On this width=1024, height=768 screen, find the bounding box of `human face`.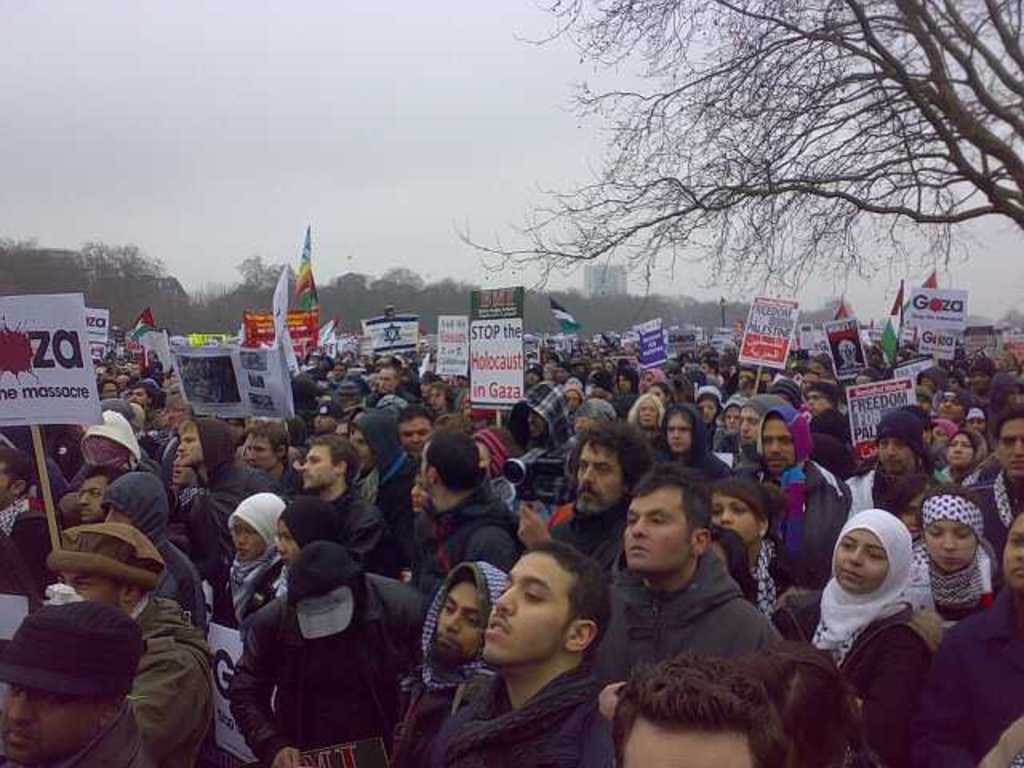
Bounding box: (x1=760, y1=419, x2=798, y2=474).
